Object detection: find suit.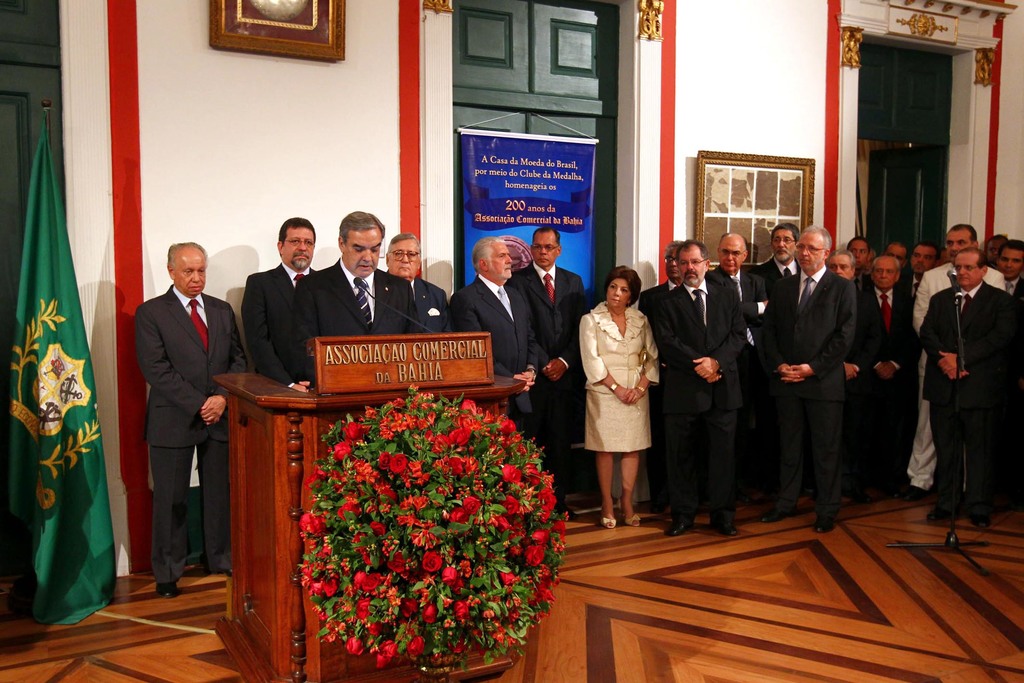
[641,278,678,316].
